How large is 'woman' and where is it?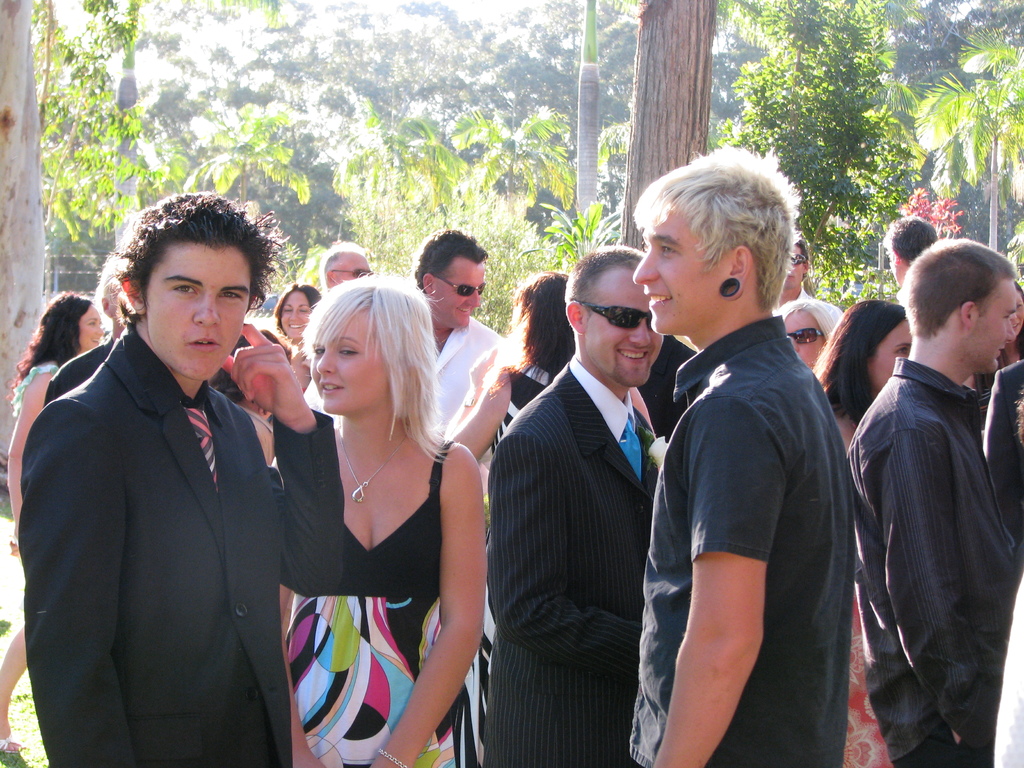
Bounding box: BBox(0, 294, 103, 767).
